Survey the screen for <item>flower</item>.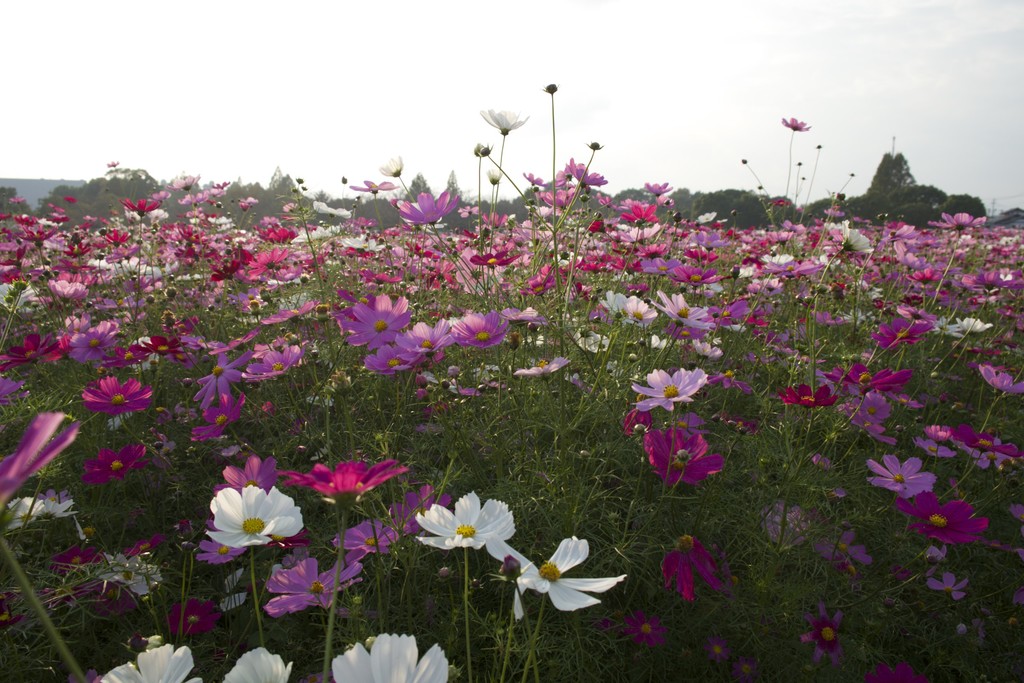
Survey found: left=83, top=441, right=148, bottom=487.
